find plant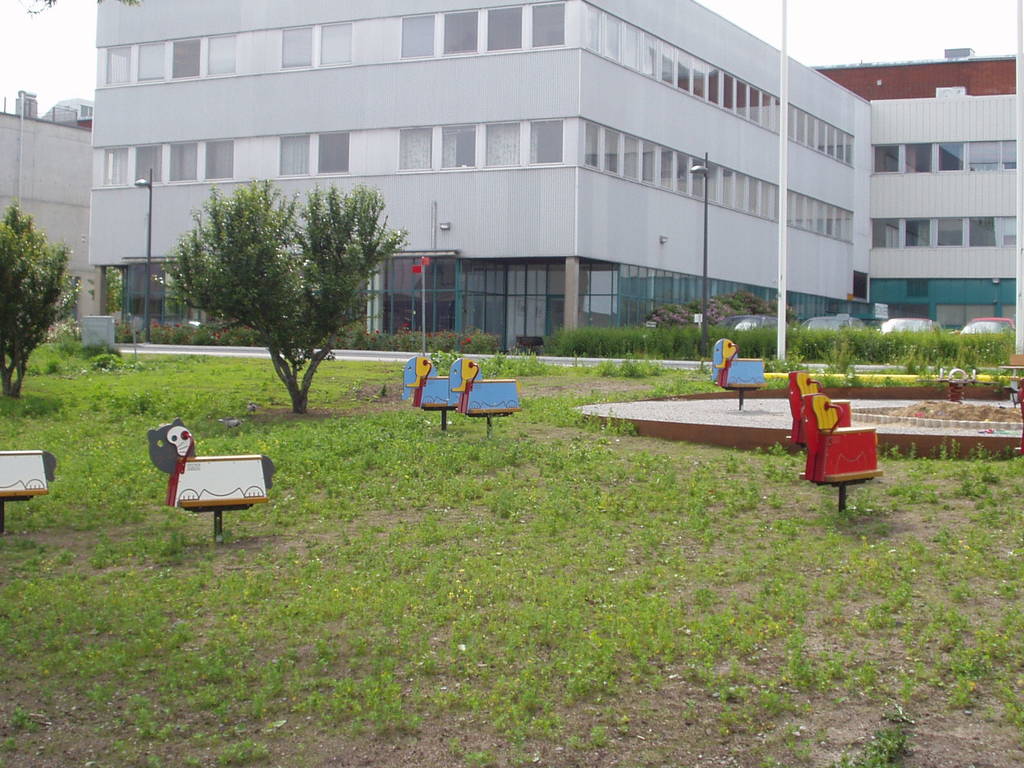
{"left": 809, "top": 328, "right": 854, "bottom": 377}
